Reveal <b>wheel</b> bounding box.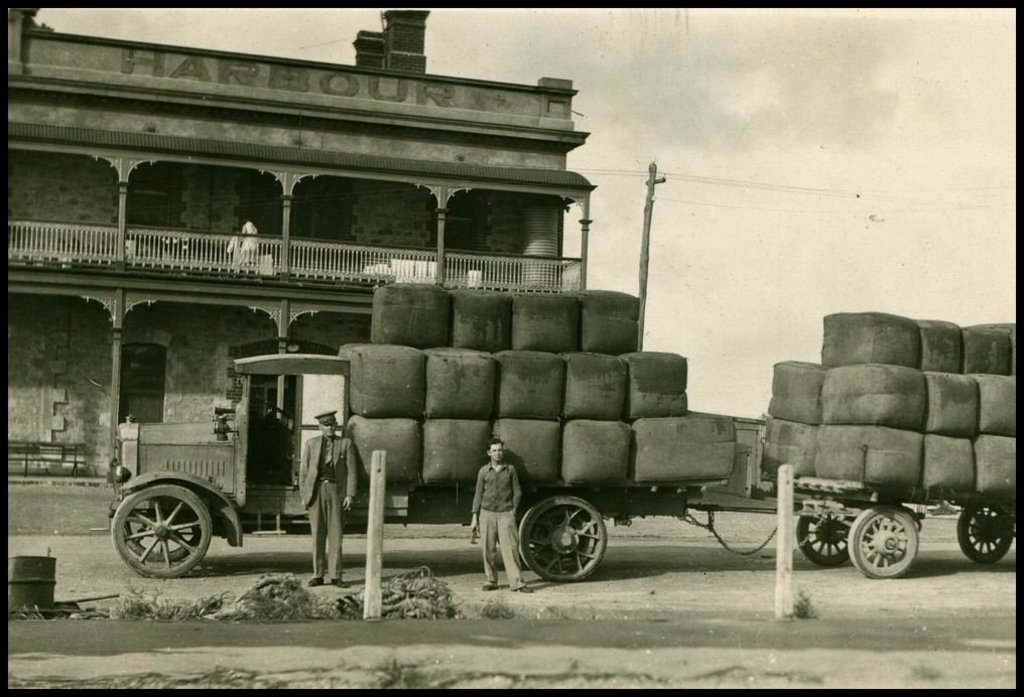
Revealed: 846,500,919,578.
